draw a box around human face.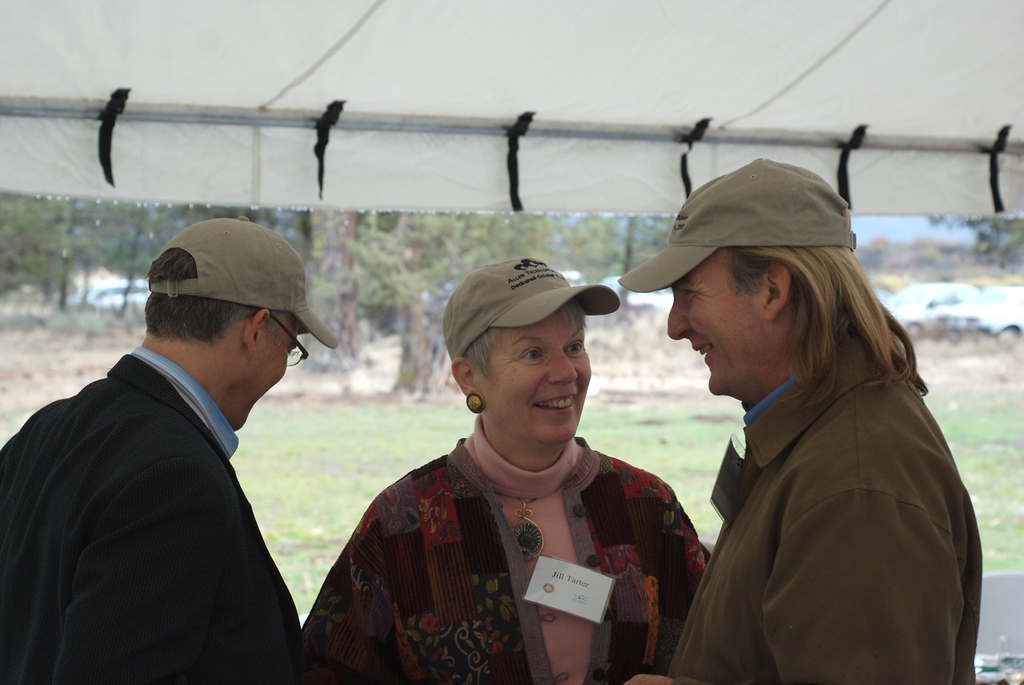
pyautogui.locateOnScreen(664, 247, 760, 395).
